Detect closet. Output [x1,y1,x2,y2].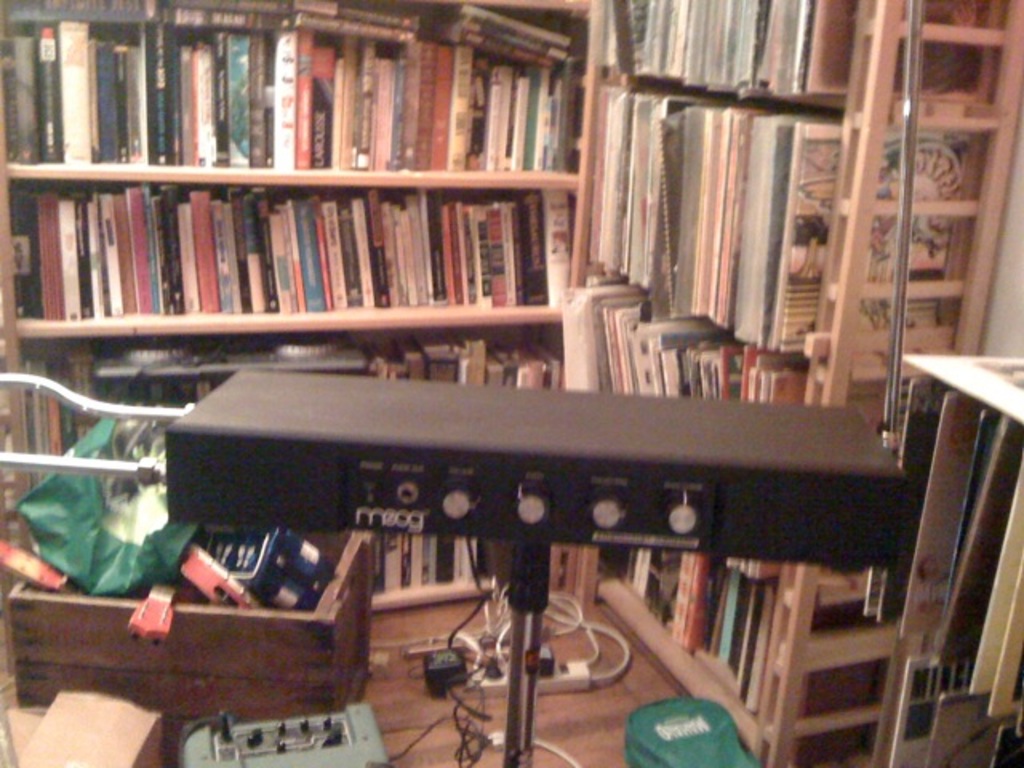
[0,0,1022,648].
